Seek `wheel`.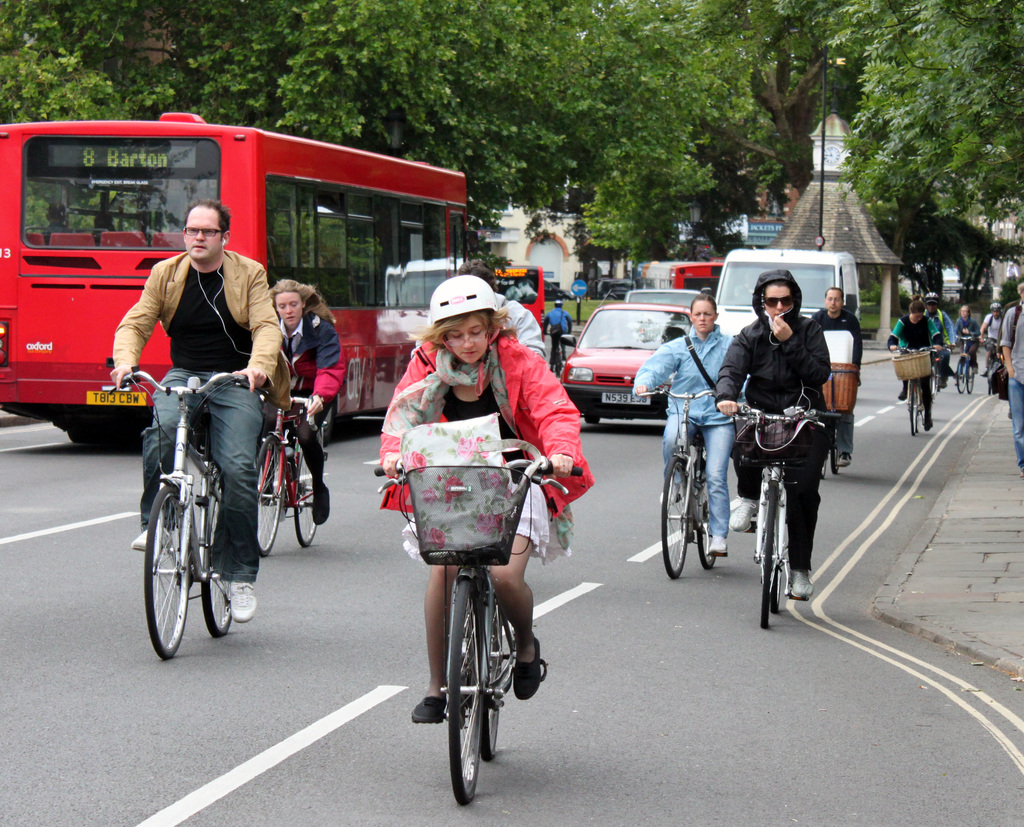
crop(254, 437, 287, 558).
